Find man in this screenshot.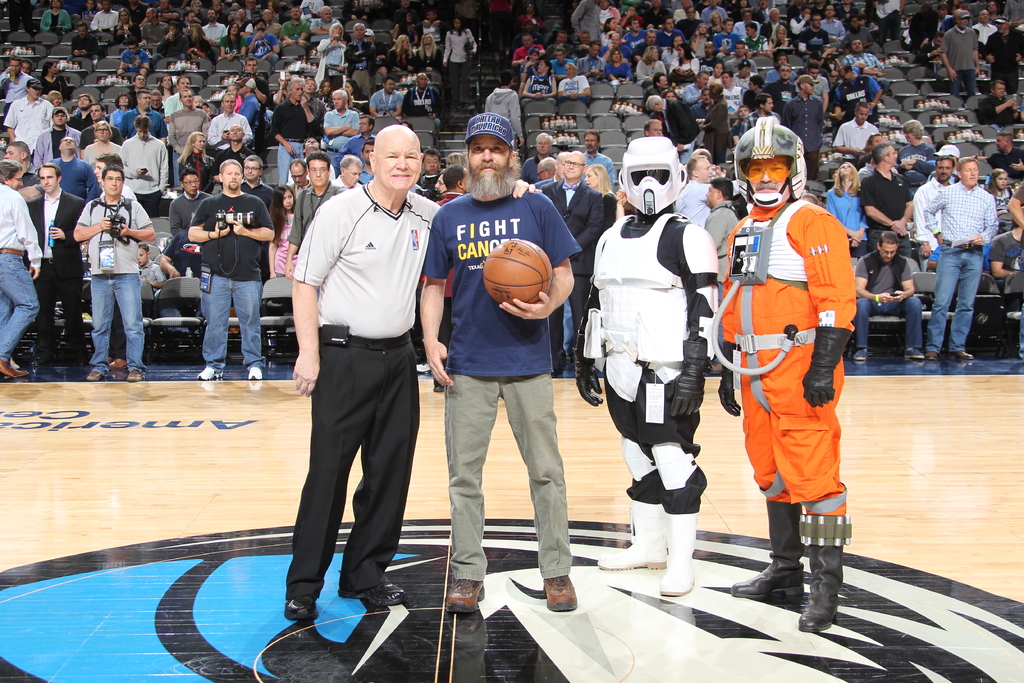
The bounding box for man is <box>419,112,585,614</box>.
